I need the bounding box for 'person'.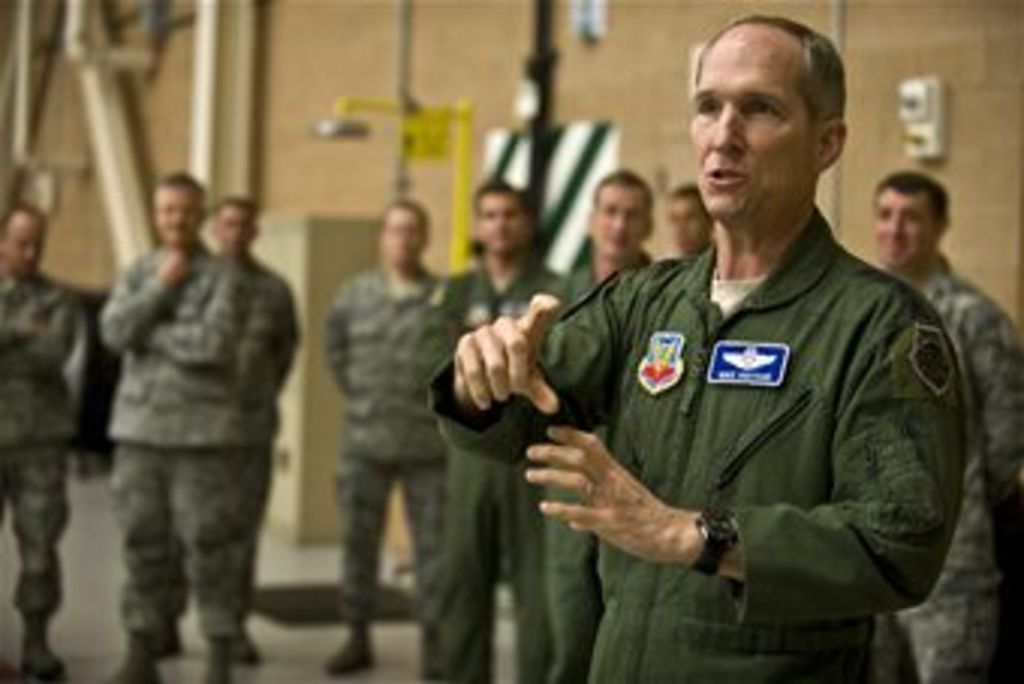
Here it is: bbox=(431, 12, 967, 681).
